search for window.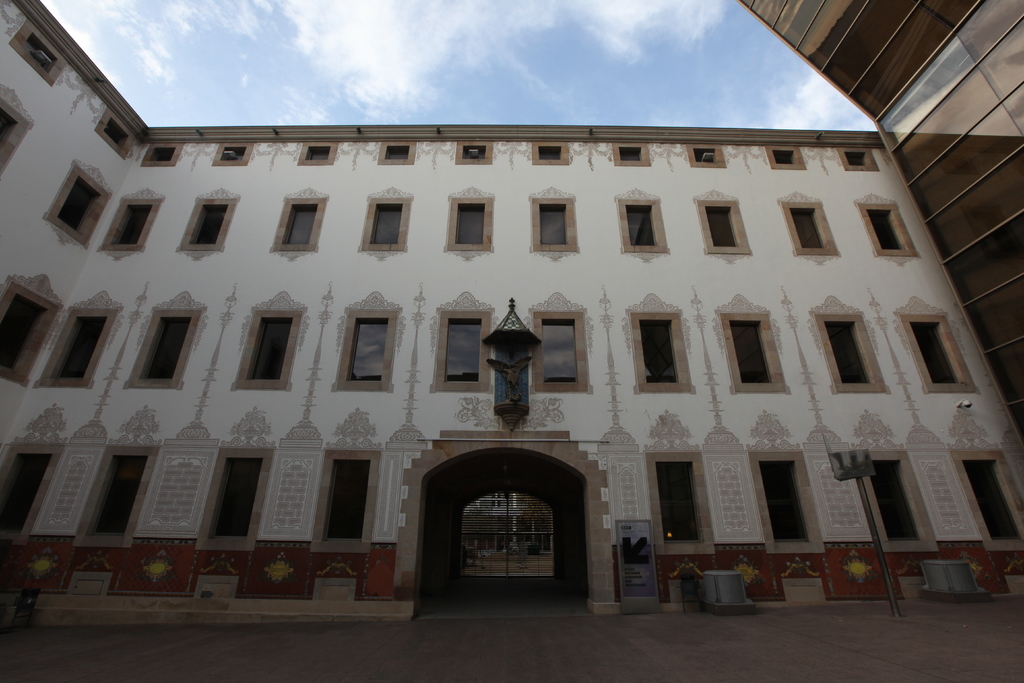
Found at (x1=959, y1=462, x2=1023, y2=545).
